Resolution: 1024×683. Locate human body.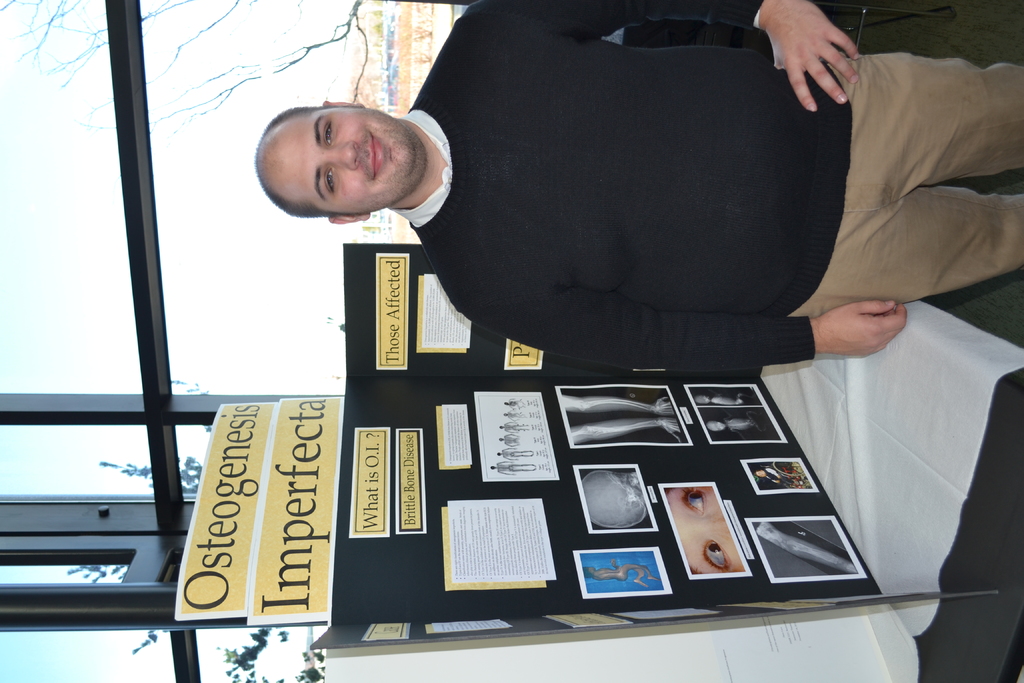
box=[253, 0, 1023, 374].
